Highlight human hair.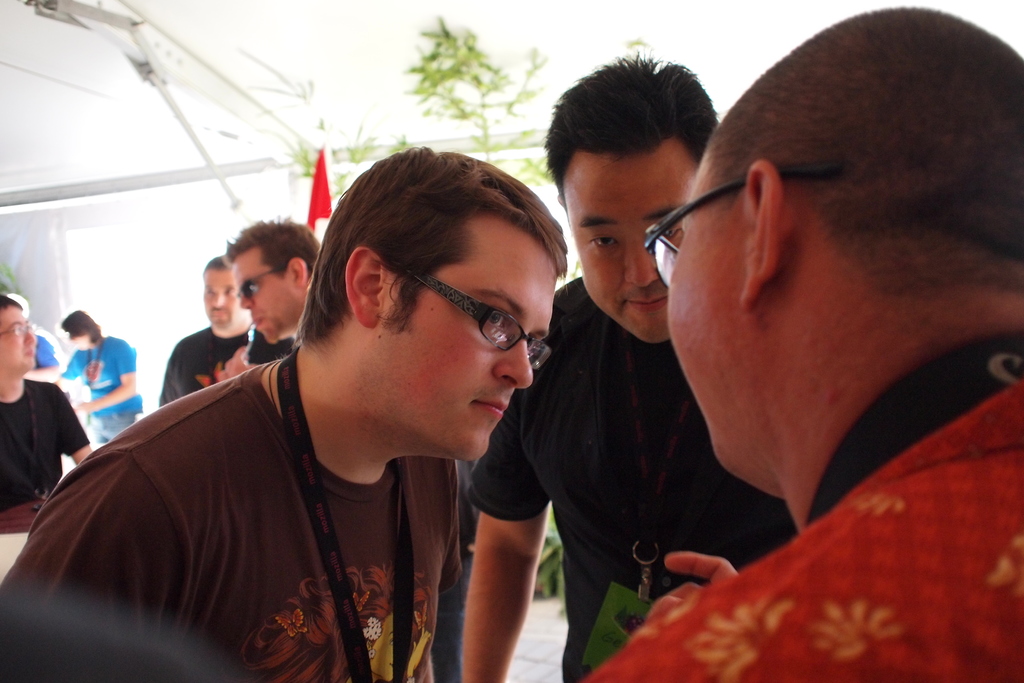
Highlighted region: x1=544, y1=55, x2=721, y2=197.
